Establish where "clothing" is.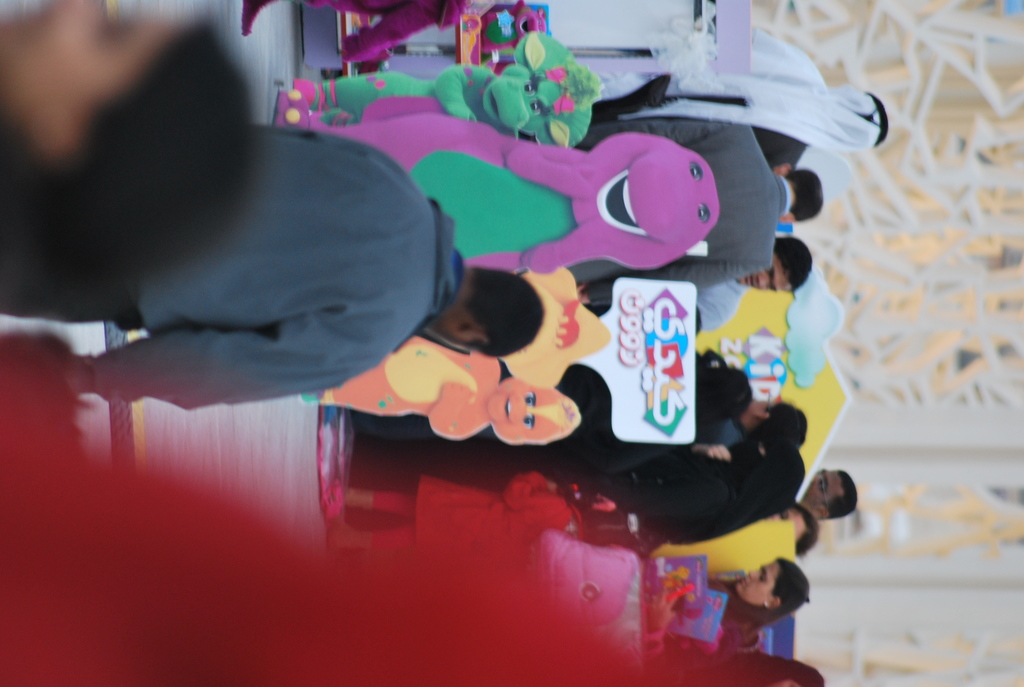
Established at select_region(582, 434, 806, 553).
